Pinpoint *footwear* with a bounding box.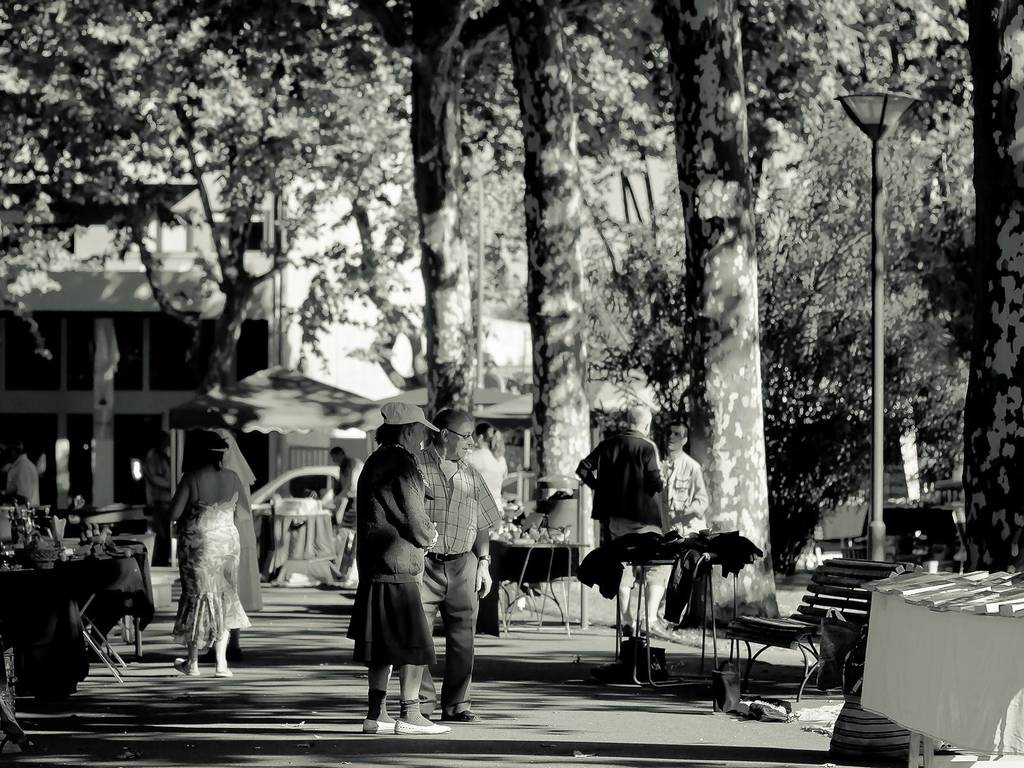
crop(173, 655, 200, 679).
